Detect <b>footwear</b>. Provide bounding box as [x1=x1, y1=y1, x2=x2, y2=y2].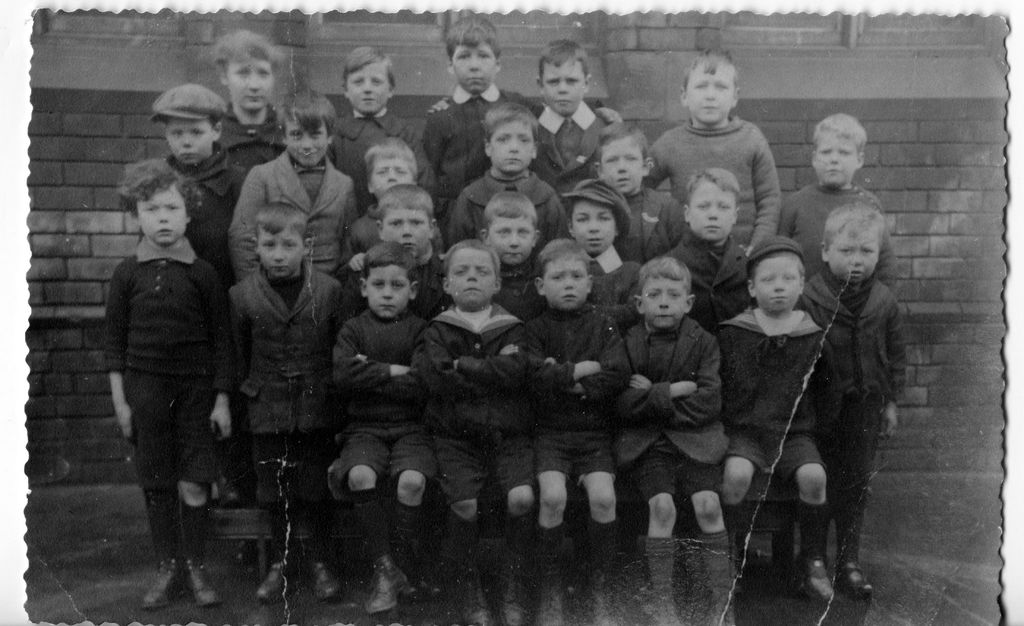
[x1=456, y1=580, x2=497, y2=625].
